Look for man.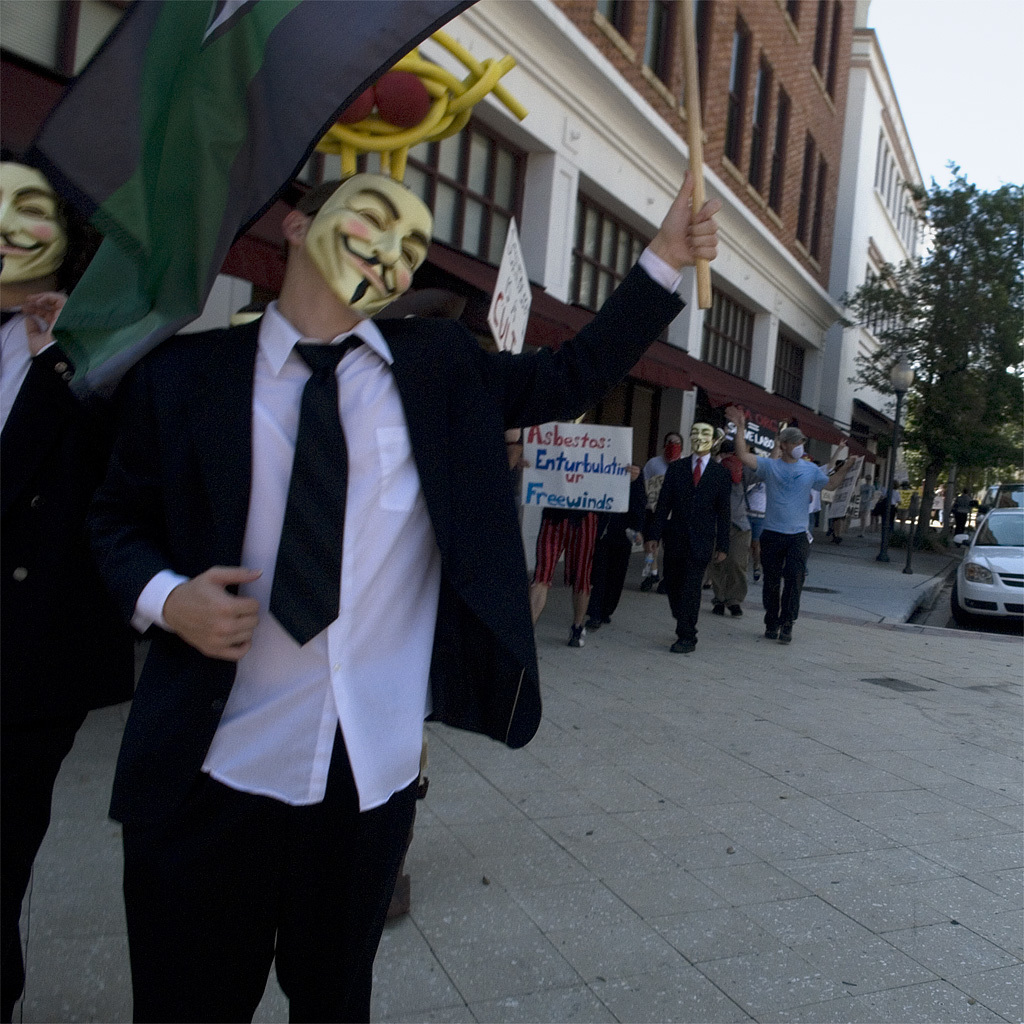
Found: <region>637, 427, 688, 592</region>.
